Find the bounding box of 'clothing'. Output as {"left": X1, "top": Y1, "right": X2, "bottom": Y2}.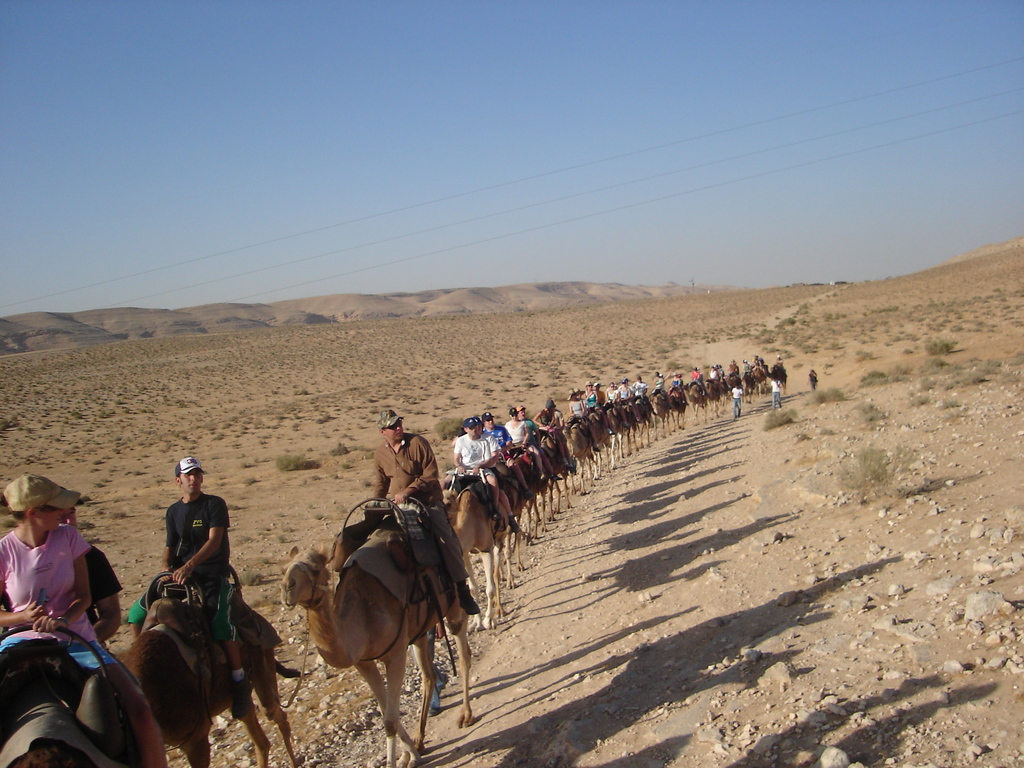
{"left": 769, "top": 380, "right": 779, "bottom": 408}.
